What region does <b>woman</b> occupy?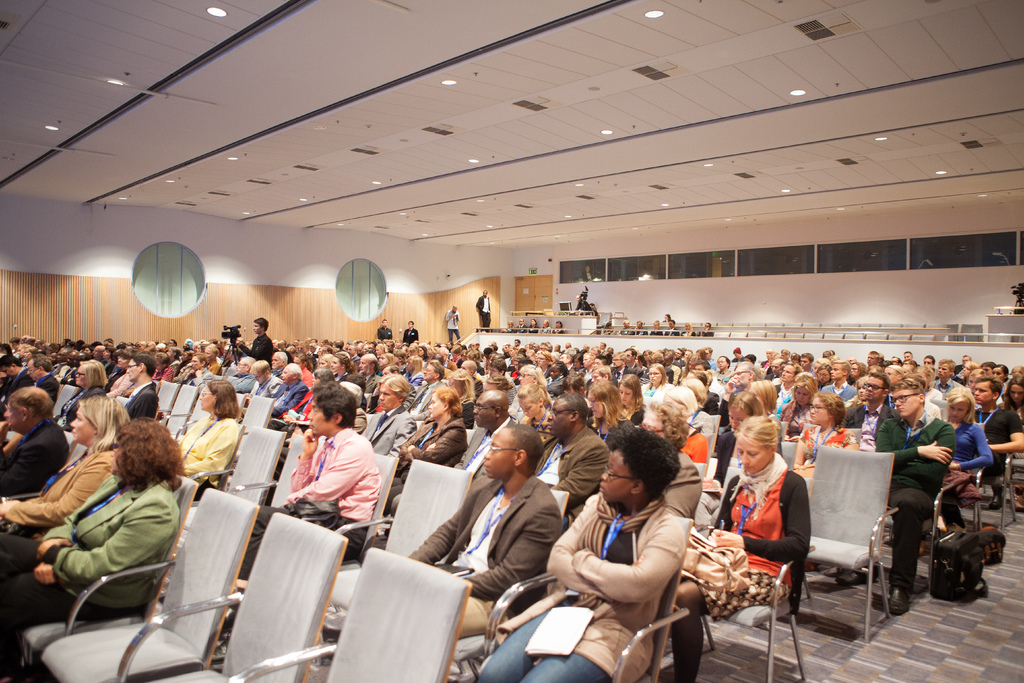
crop(534, 348, 554, 378).
